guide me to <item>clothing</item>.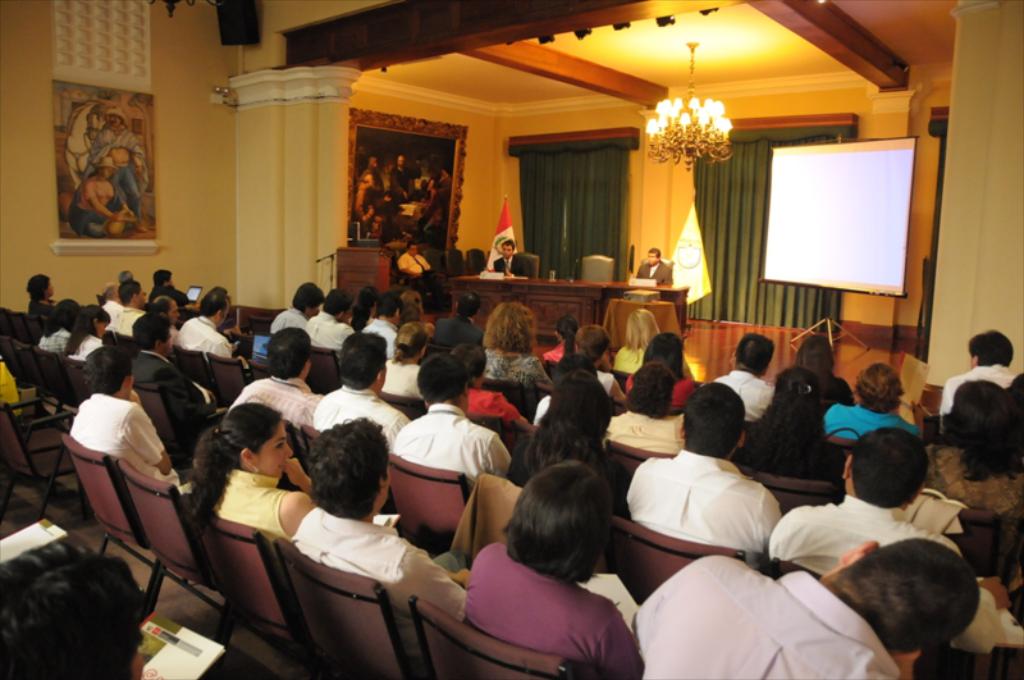
Guidance: 495 257 517 277.
